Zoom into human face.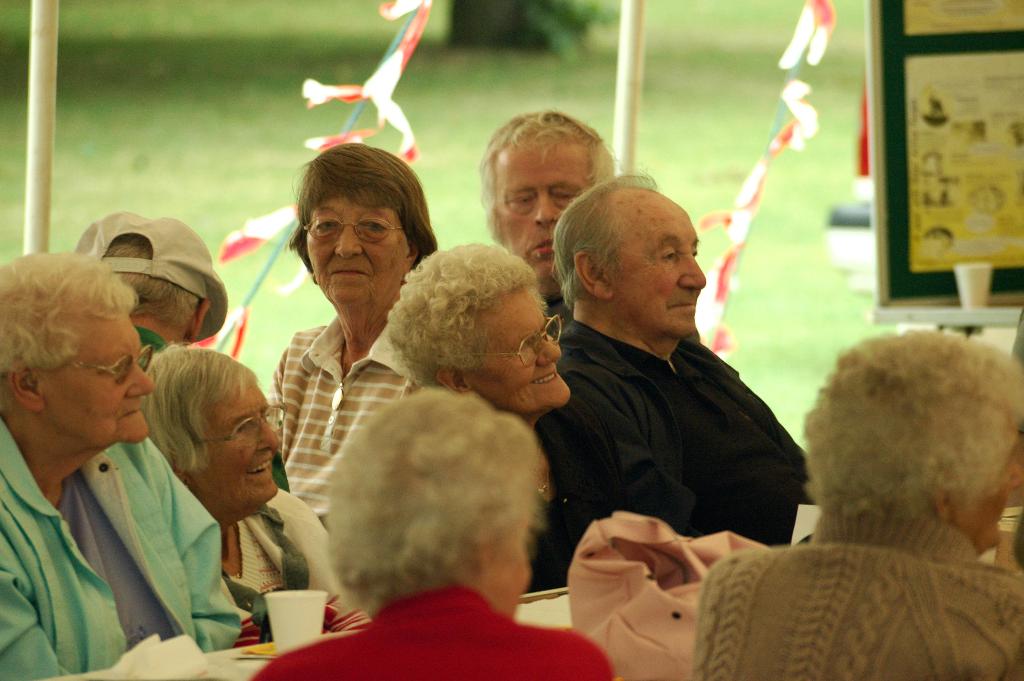
Zoom target: (629,205,705,327).
